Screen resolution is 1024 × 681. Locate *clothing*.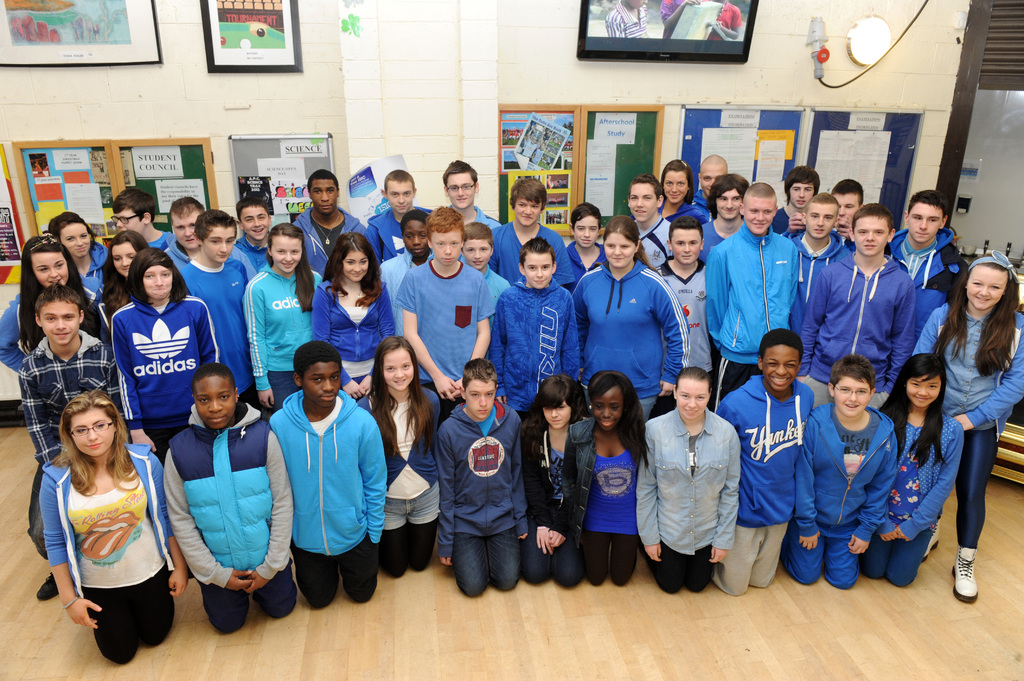
rect(467, 204, 502, 235).
